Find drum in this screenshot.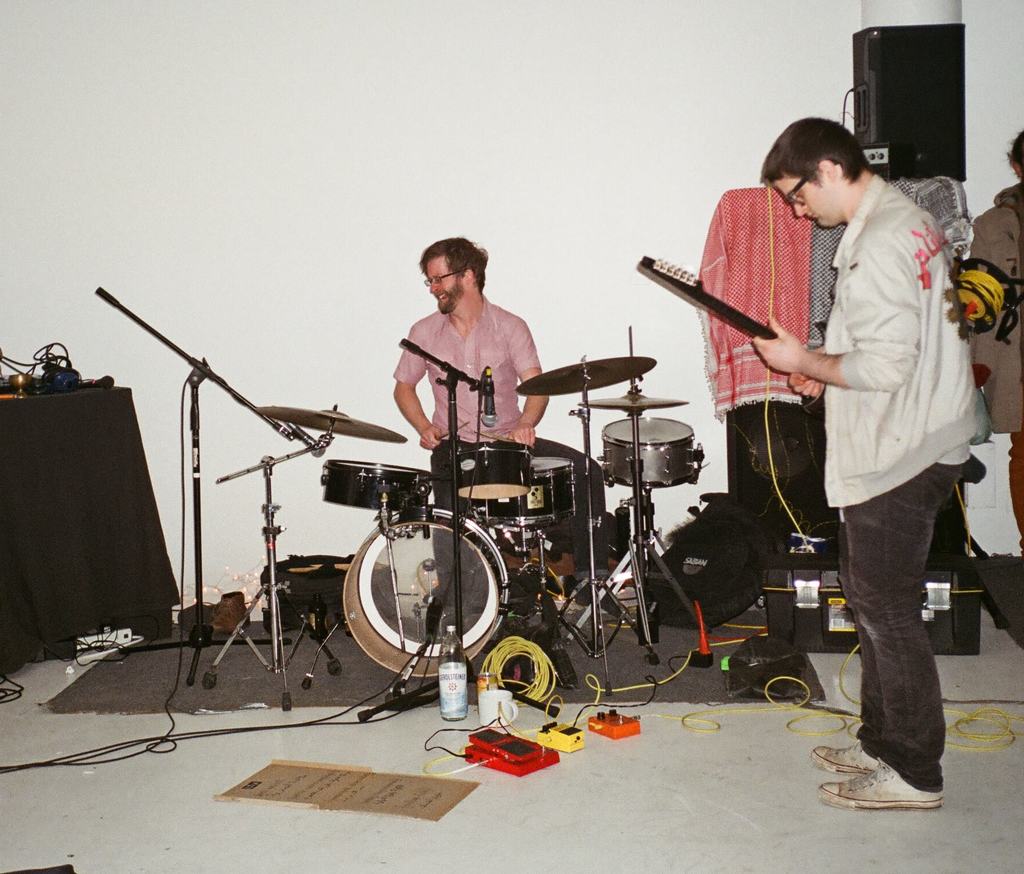
The bounding box for drum is detection(596, 413, 716, 485).
